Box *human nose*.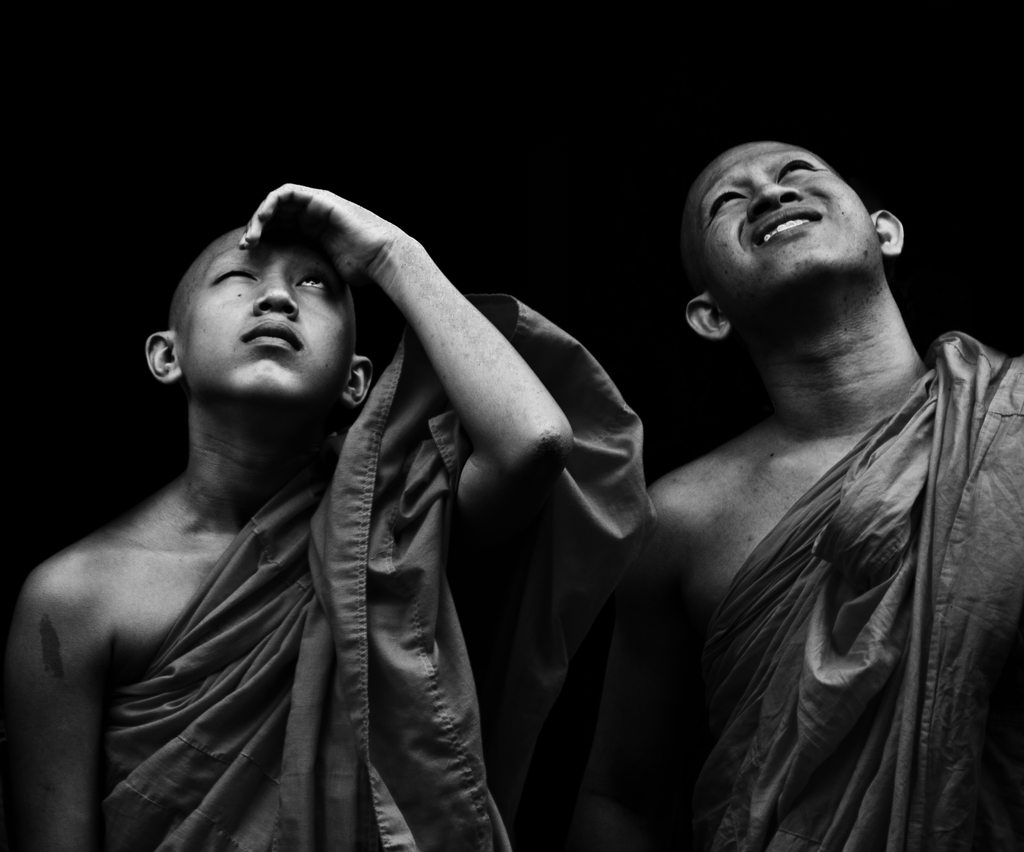
Rect(744, 162, 810, 217).
